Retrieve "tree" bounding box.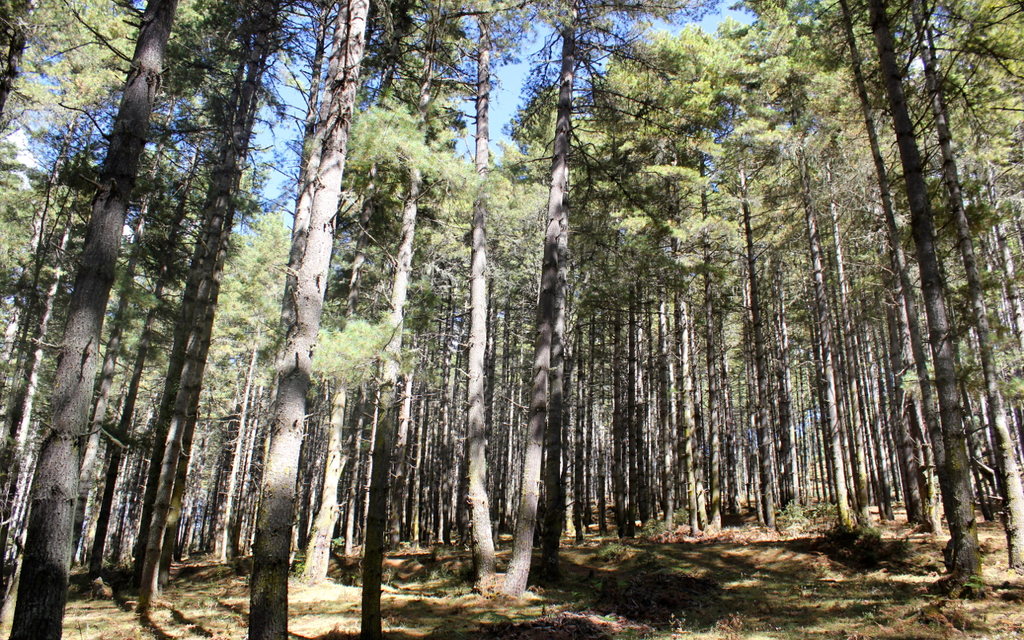
Bounding box: bbox(242, 0, 376, 639).
